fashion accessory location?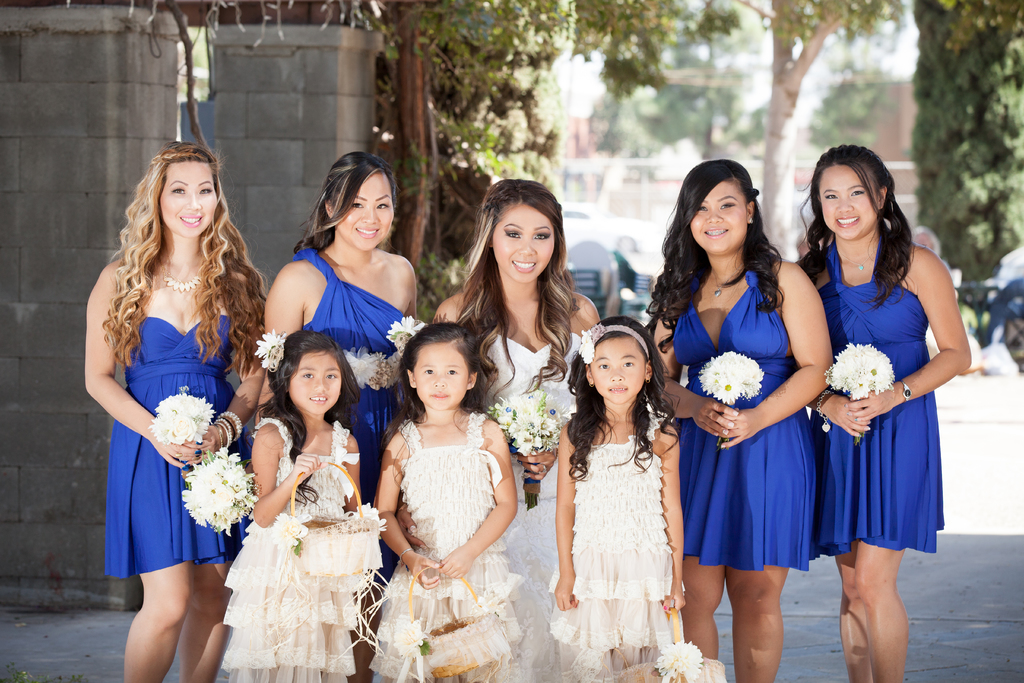
(x1=247, y1=460, x2=388, y2=663)
